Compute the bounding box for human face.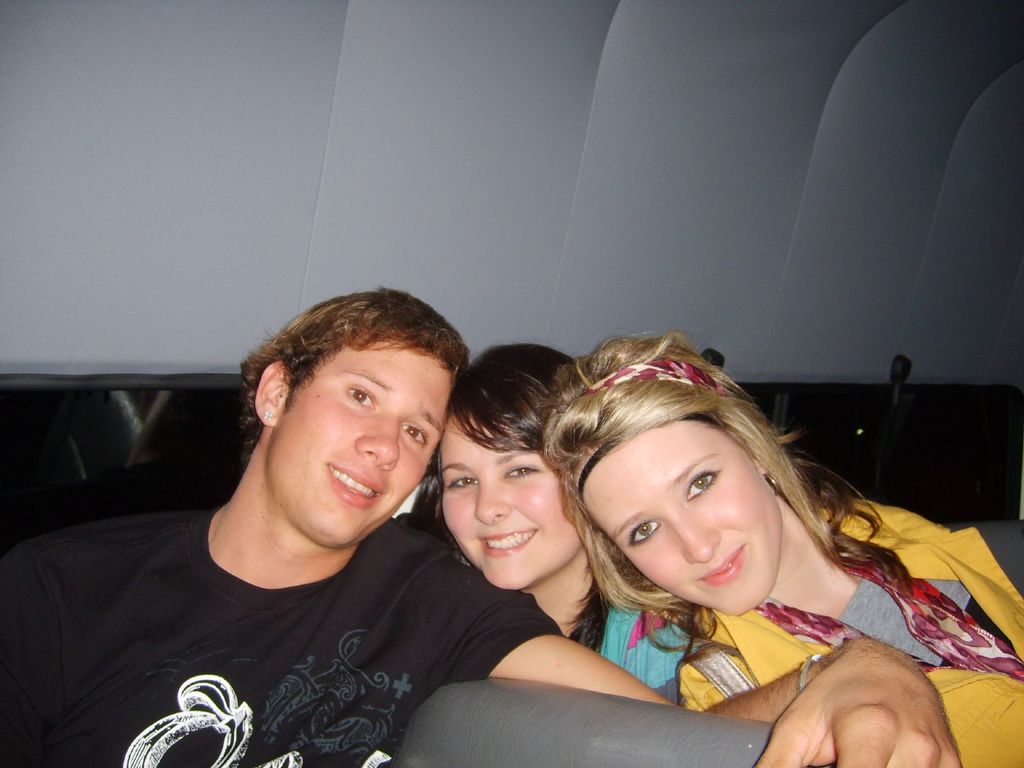
{"left": 268, "top": 340, "right": 454, "bottom": 547}.
